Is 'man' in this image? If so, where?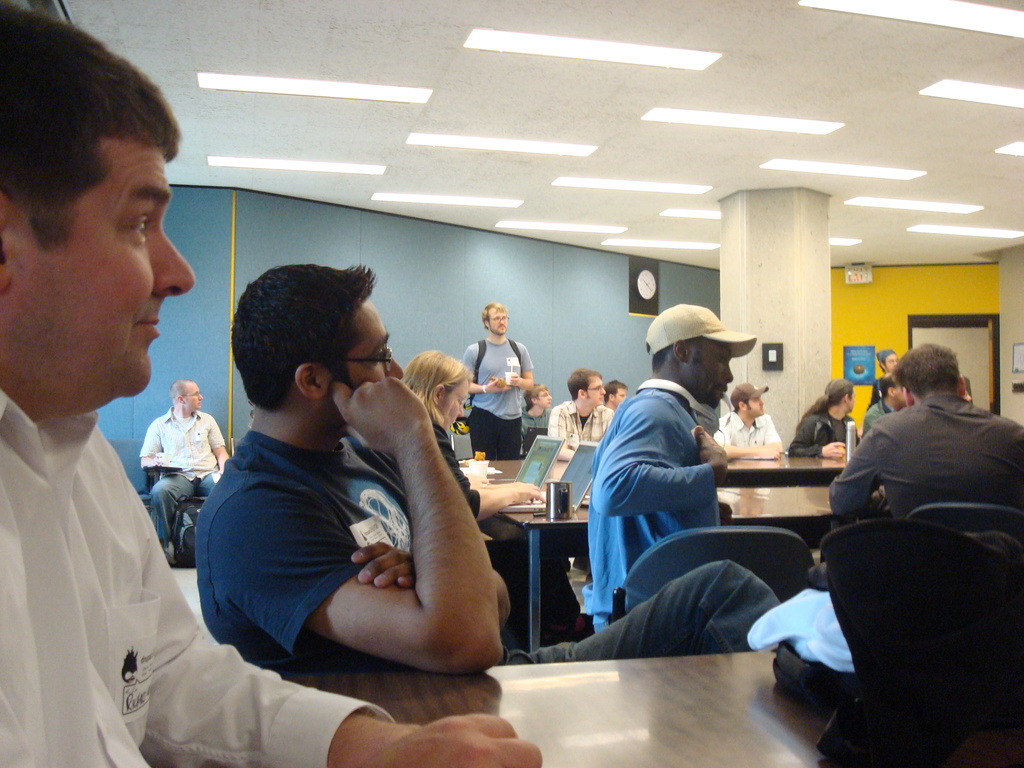
Yes, at BBox(602, 378, 625, 408).
